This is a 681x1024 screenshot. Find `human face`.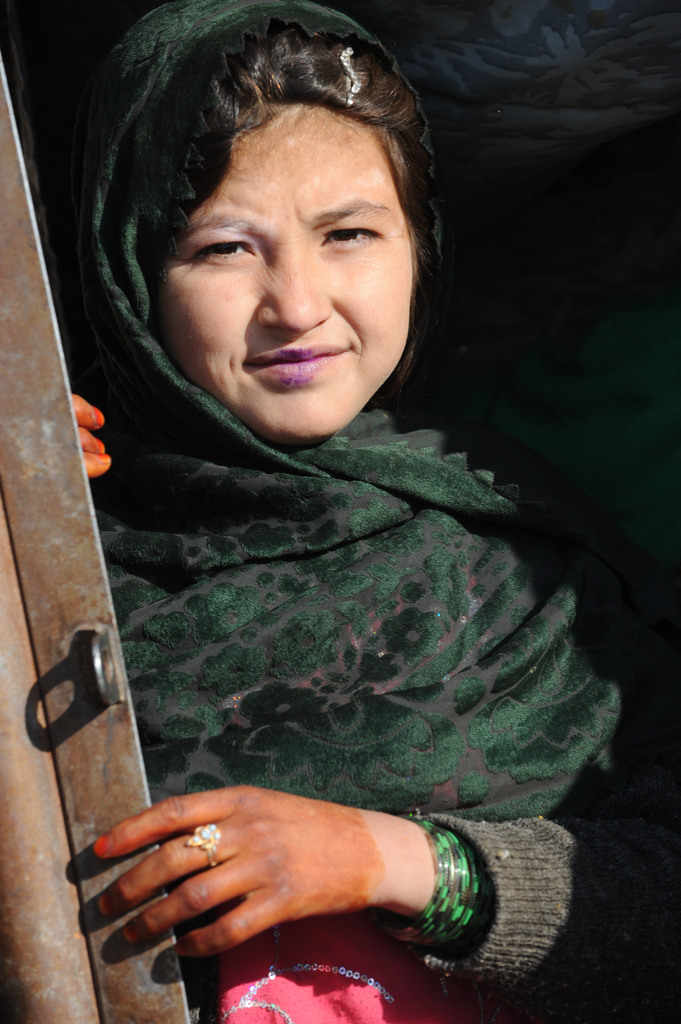
Bounding box: <bbox>152, 106, 418, 445</bbox>.
